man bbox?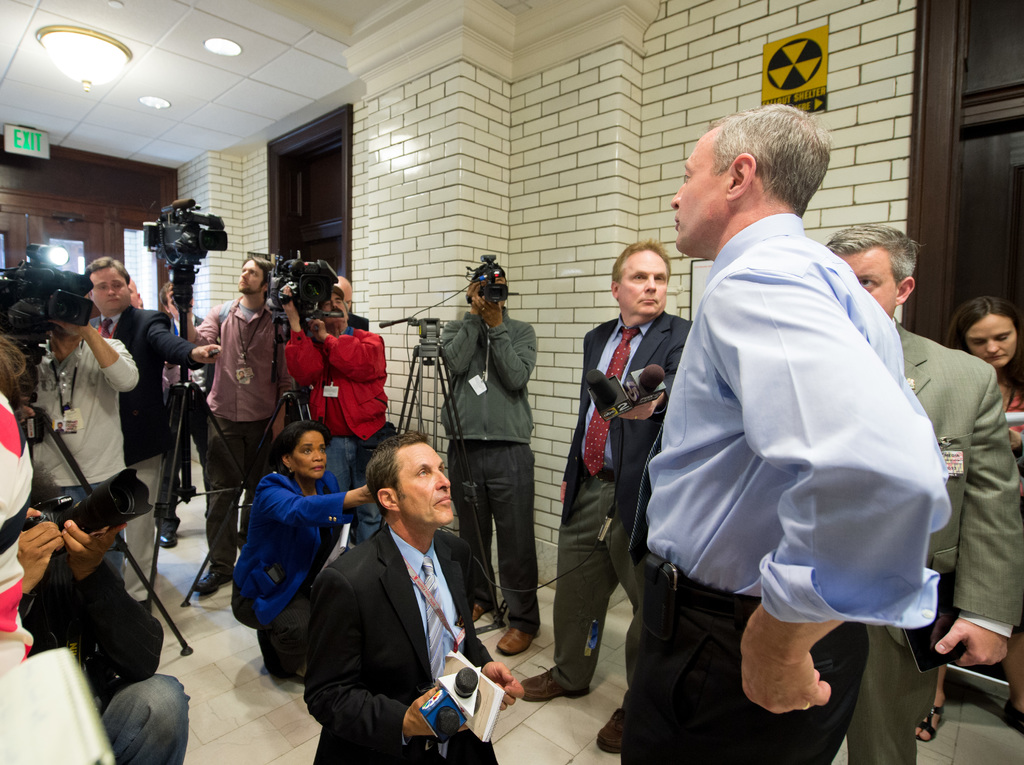
bbox=[301, 432, 522, 764]
